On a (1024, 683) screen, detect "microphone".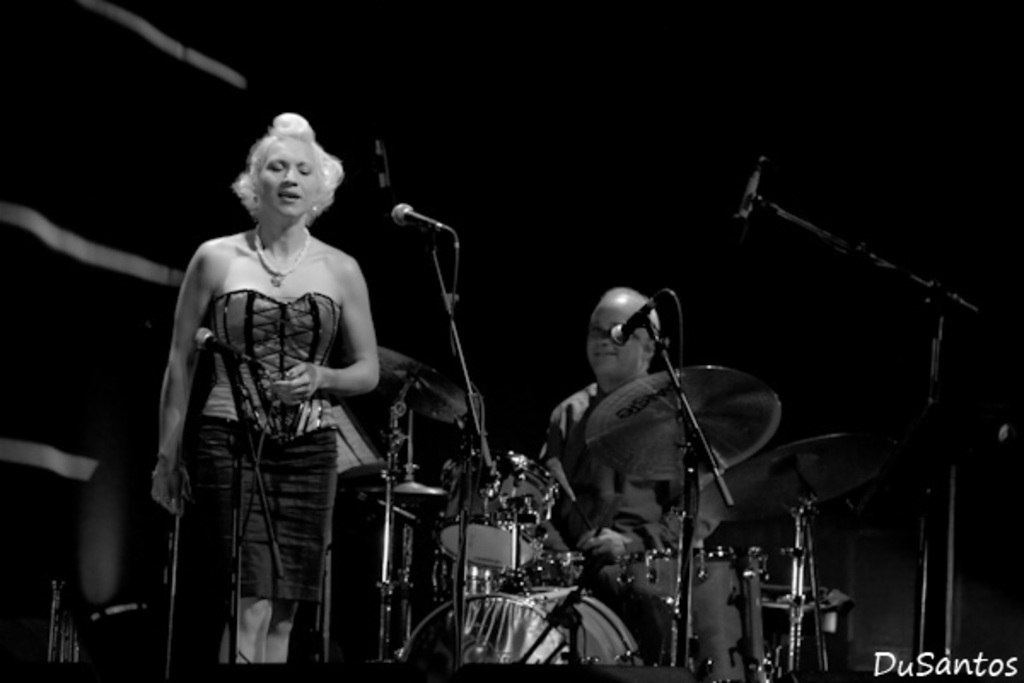
x1=393 y1=203 x2=447 y2=236.
